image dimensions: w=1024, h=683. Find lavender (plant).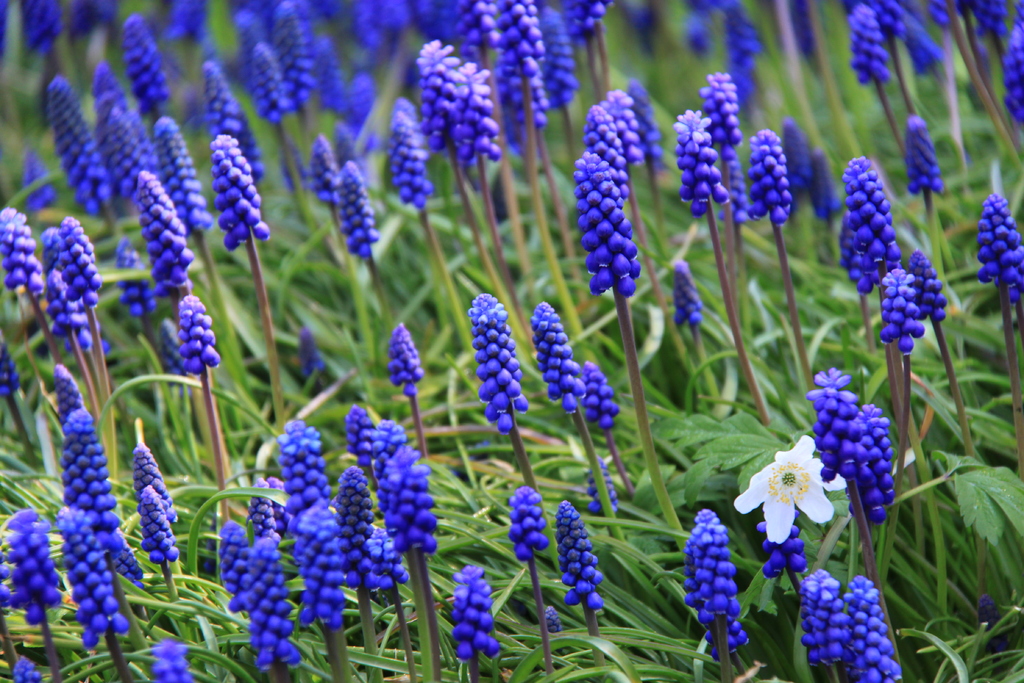
369 420 442 682.
